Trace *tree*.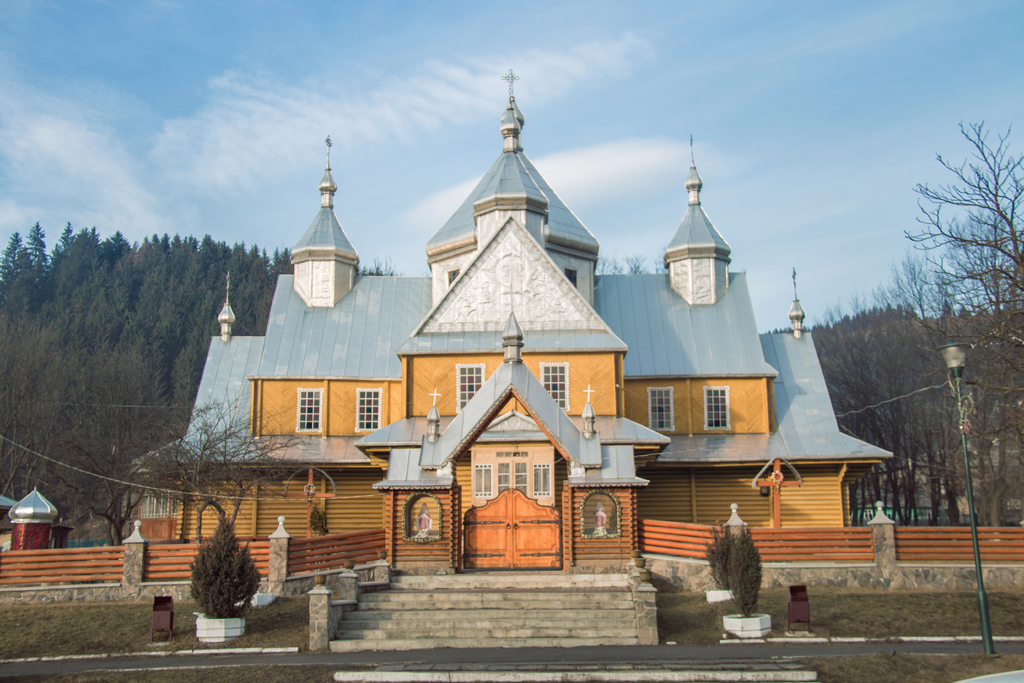
Traced to box(0, 212, 306, 338).
